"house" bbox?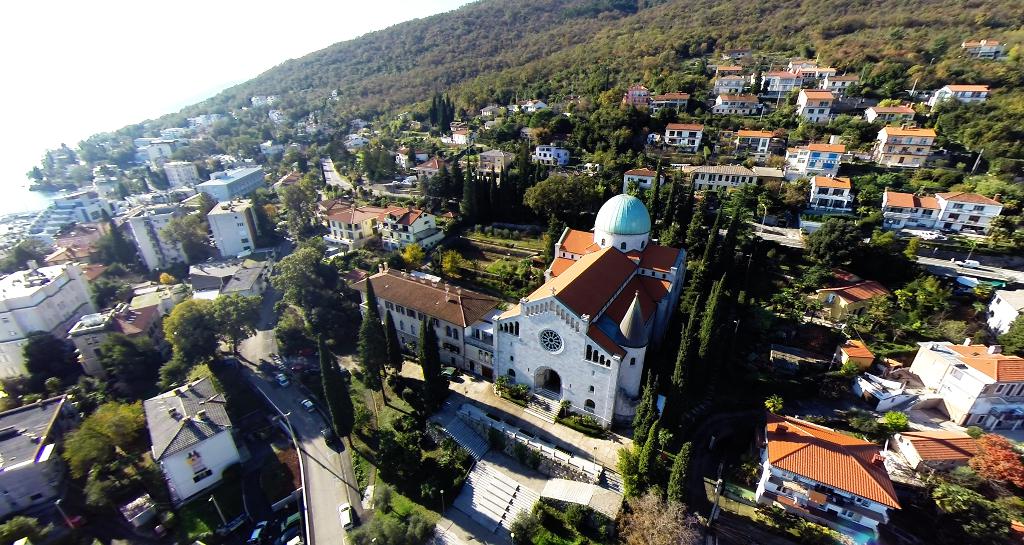
{"x1": 516, "y1": 95, "x2": 555, "y2": 114}
